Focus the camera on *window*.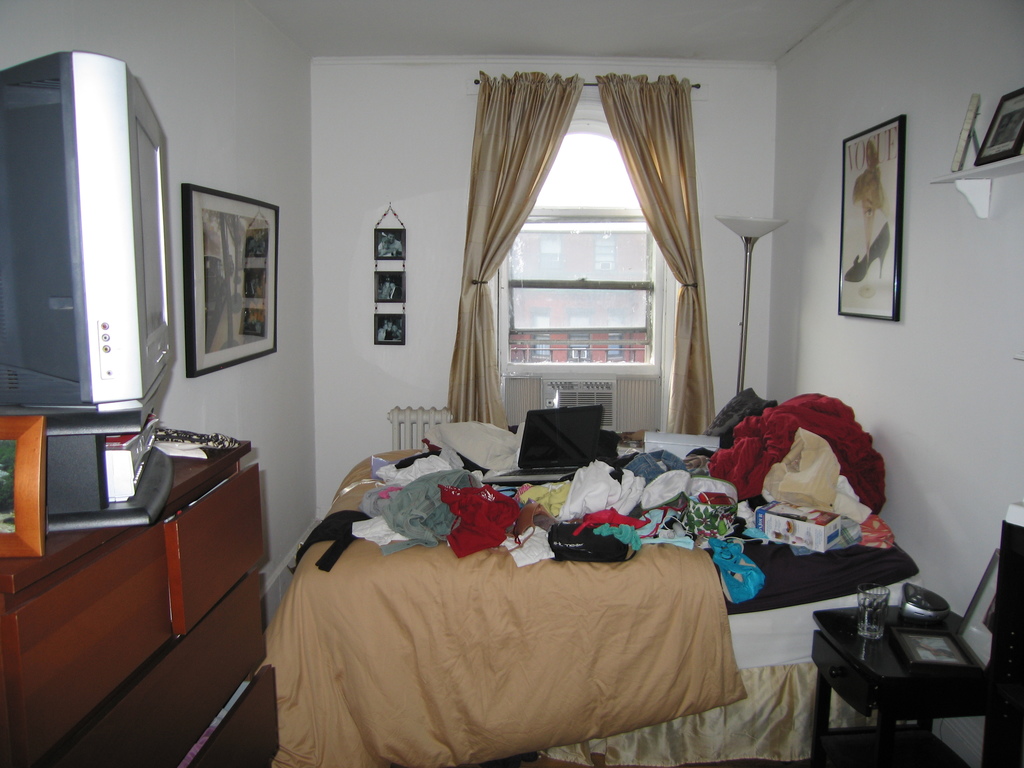
Focus region: bbox=[508, 225, 657, 360].
